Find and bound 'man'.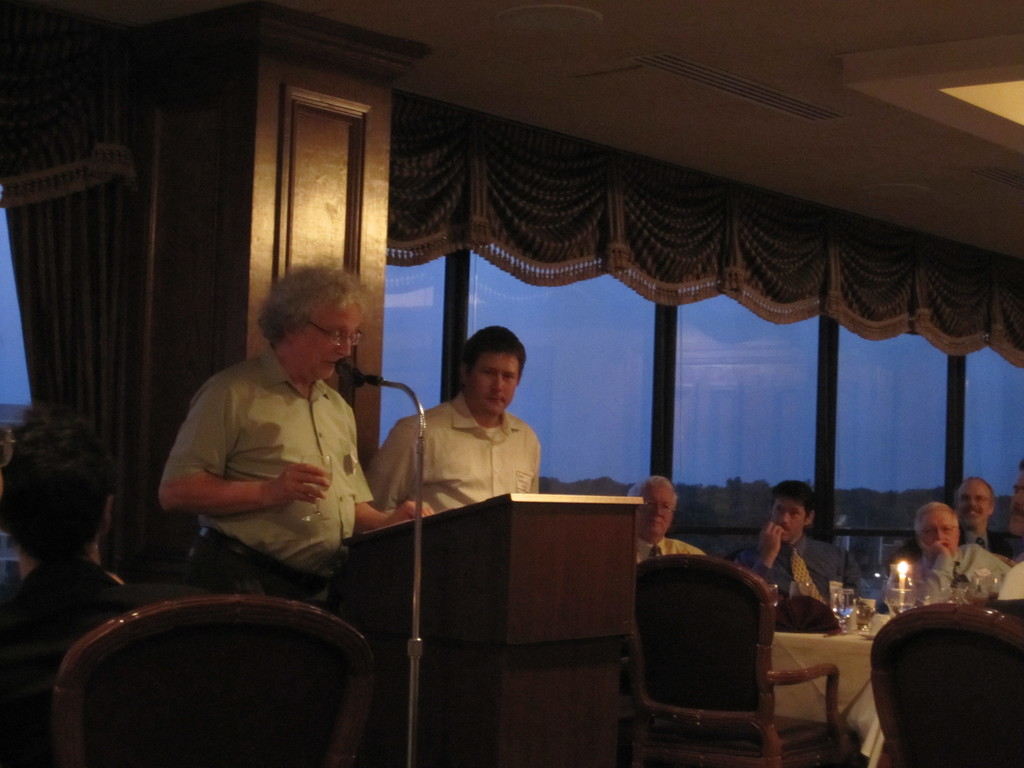
Bound: left=733, top=480, right=863, bottom=598.
